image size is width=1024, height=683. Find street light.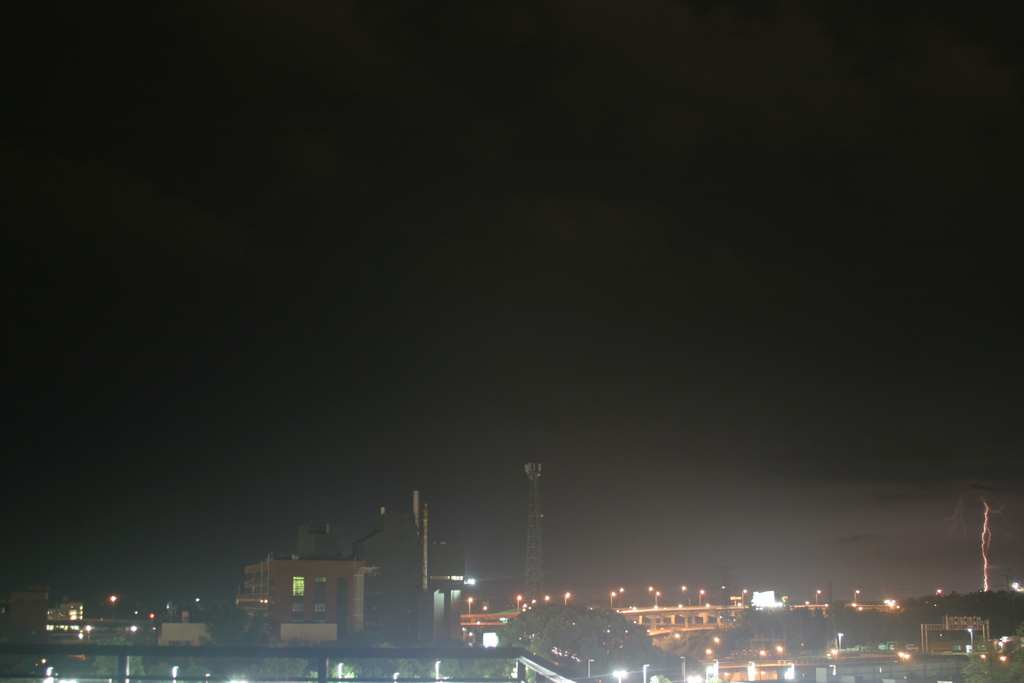
rect(605, 591, 617, 607).
